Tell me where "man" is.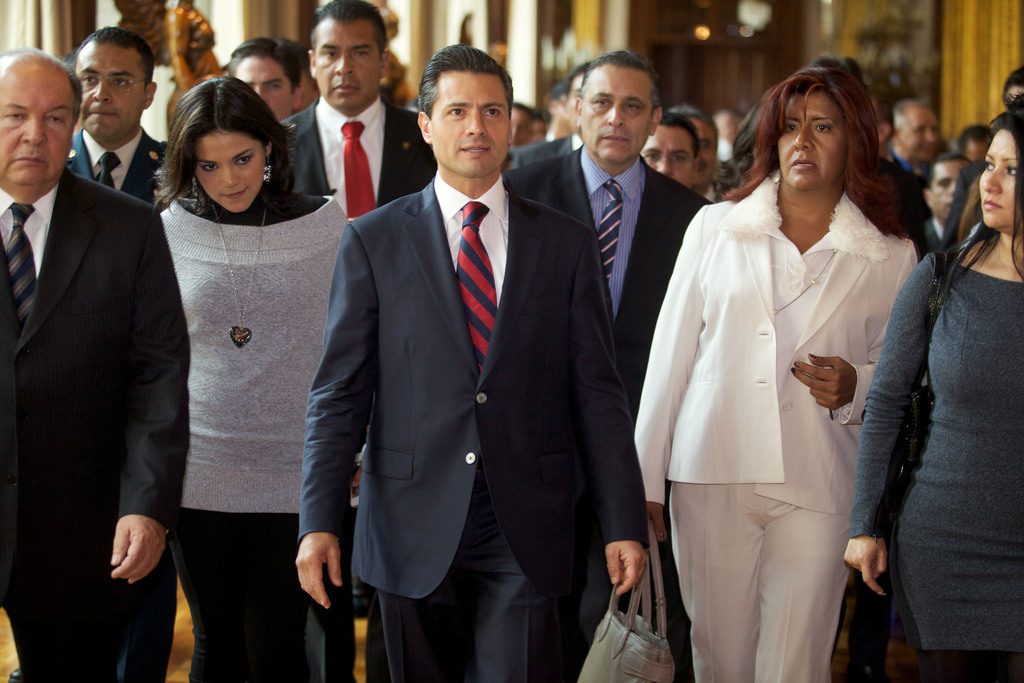
"man" is at box=[532, 119, 548, 140].
